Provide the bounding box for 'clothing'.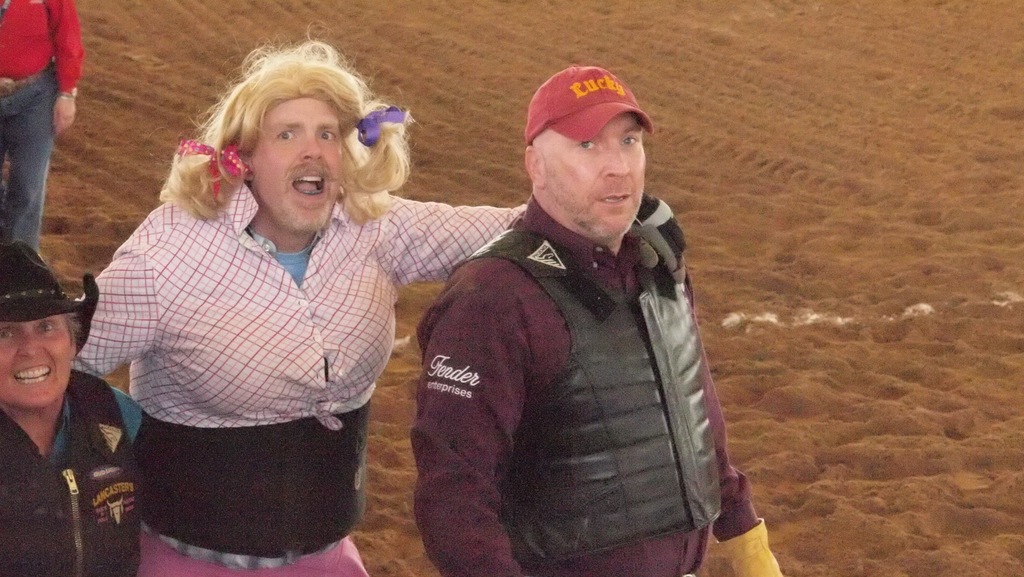
bbox=(81, 199, 528, 576).
